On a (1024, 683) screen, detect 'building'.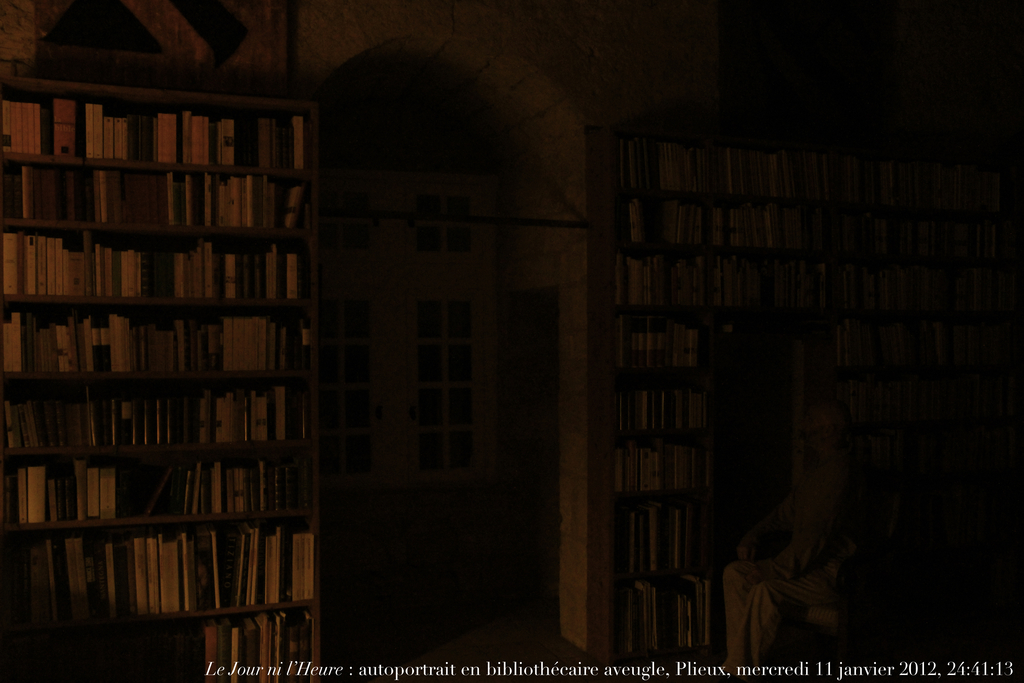
0,0,1023,682.
